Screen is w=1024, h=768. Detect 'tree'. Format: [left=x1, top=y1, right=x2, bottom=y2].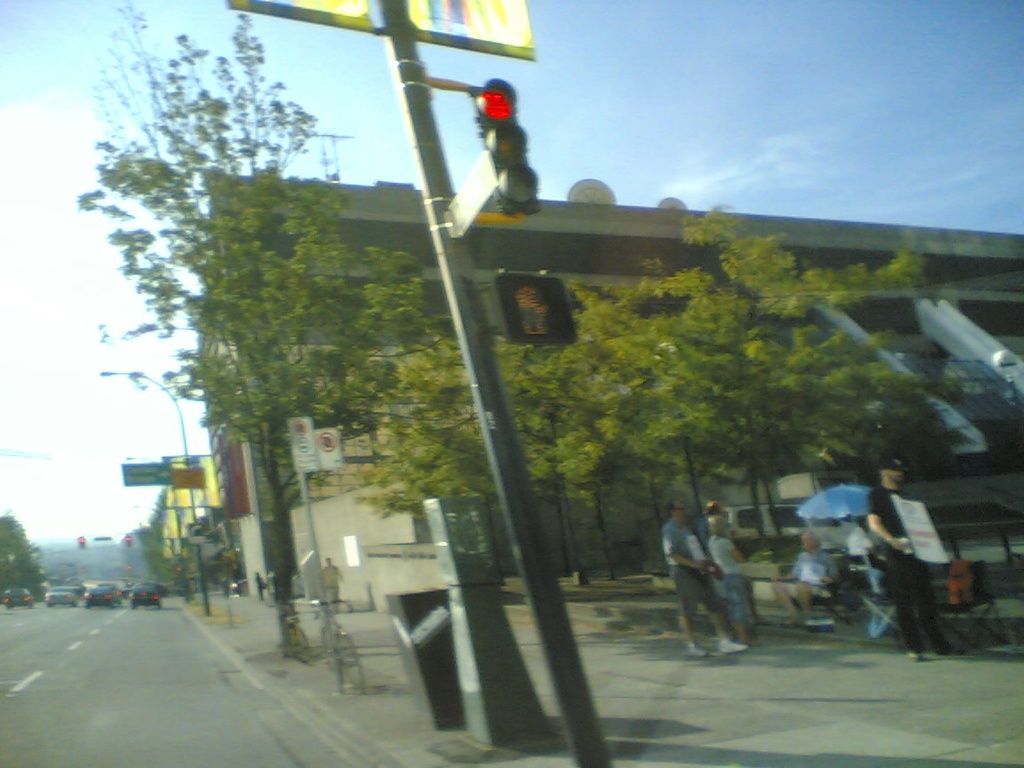
[left=348, top=327, right=553, bottom=589].
